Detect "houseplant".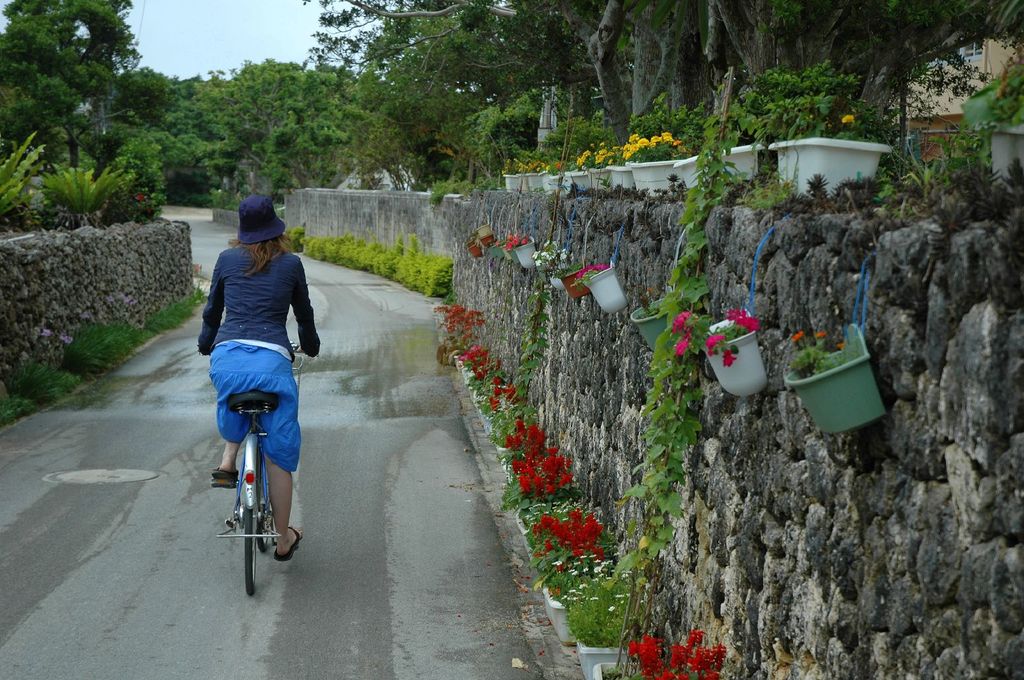
Detected at crop(506, 235, 544, 271).
